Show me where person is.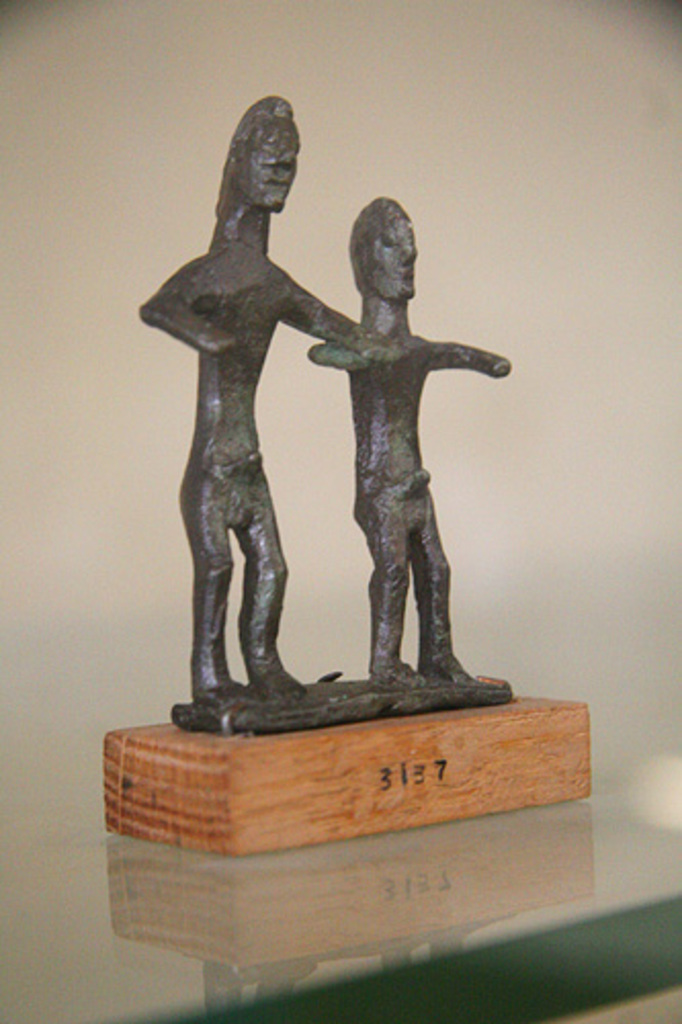
person is at bbox(307, 195, 512, 688).
